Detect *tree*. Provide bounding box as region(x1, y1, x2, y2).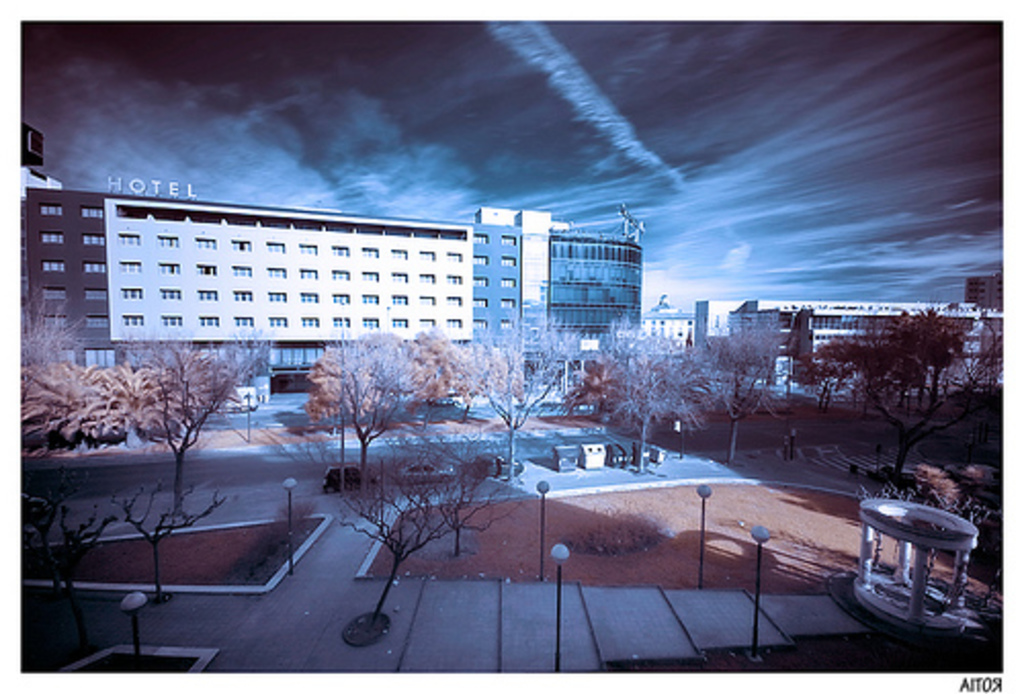
region(295, 328, 428, 481).
